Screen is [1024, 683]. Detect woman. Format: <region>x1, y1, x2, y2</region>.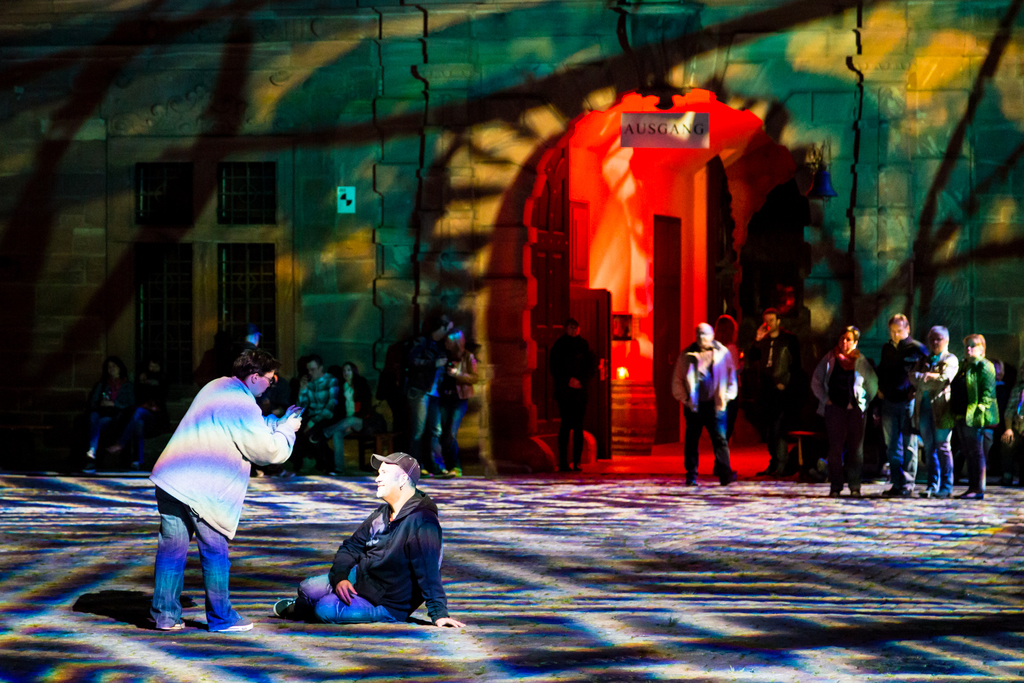
<region>804, 320, 877, 504</region>.
